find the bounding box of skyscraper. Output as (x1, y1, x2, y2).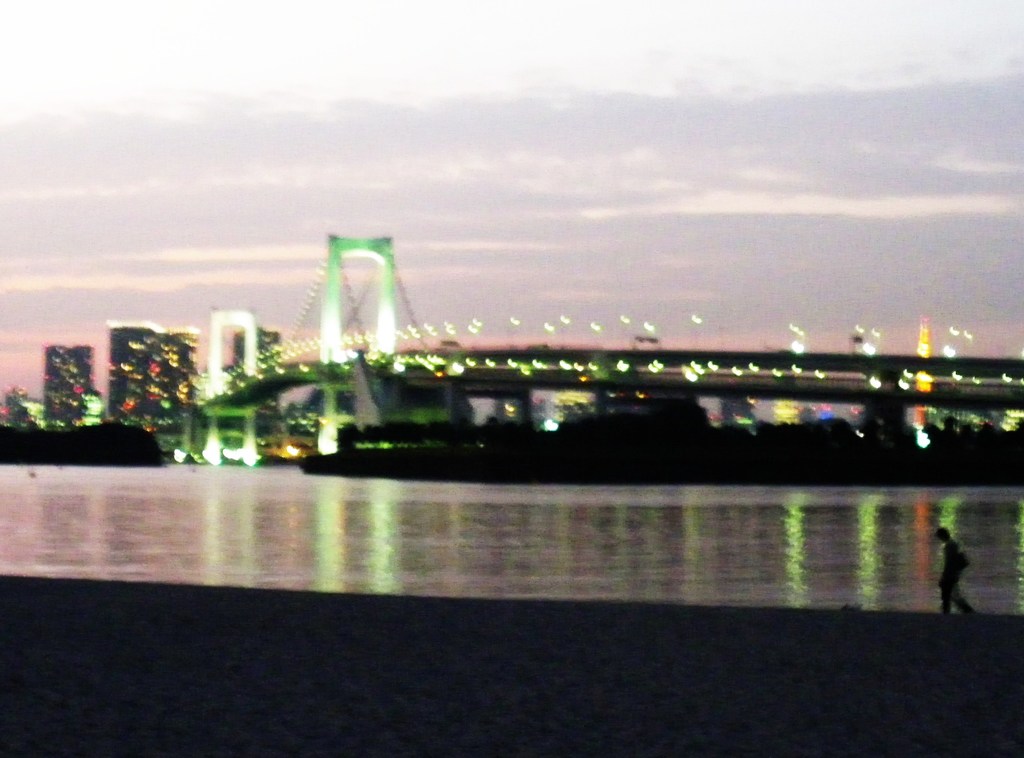
(33, 340, 97, 431).
